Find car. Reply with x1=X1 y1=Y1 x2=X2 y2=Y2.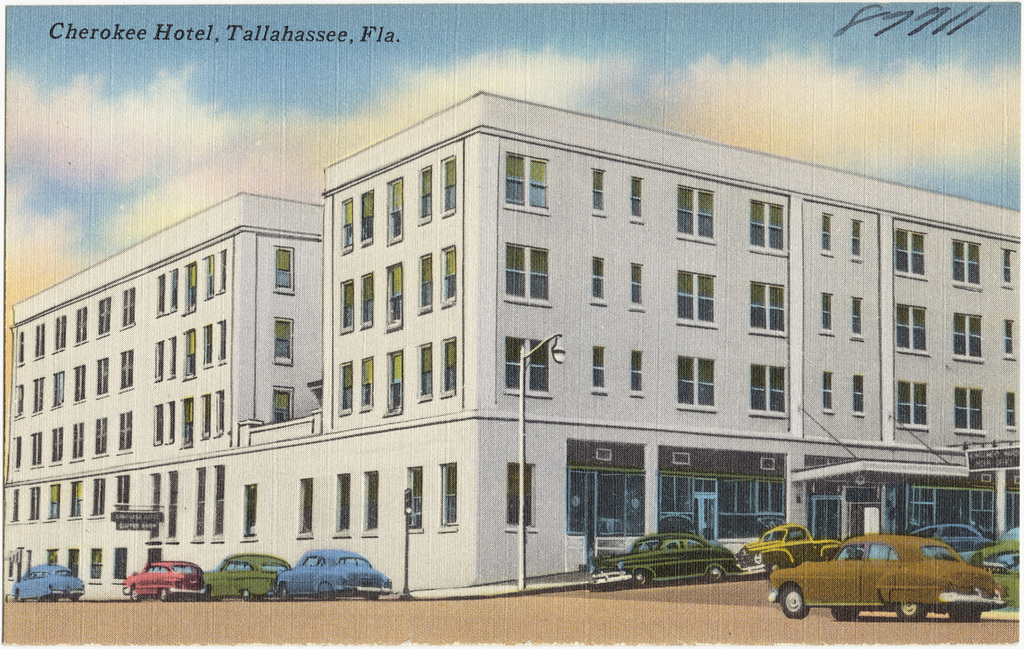
x1=585 y1=519 x2=1023 y2=622.
